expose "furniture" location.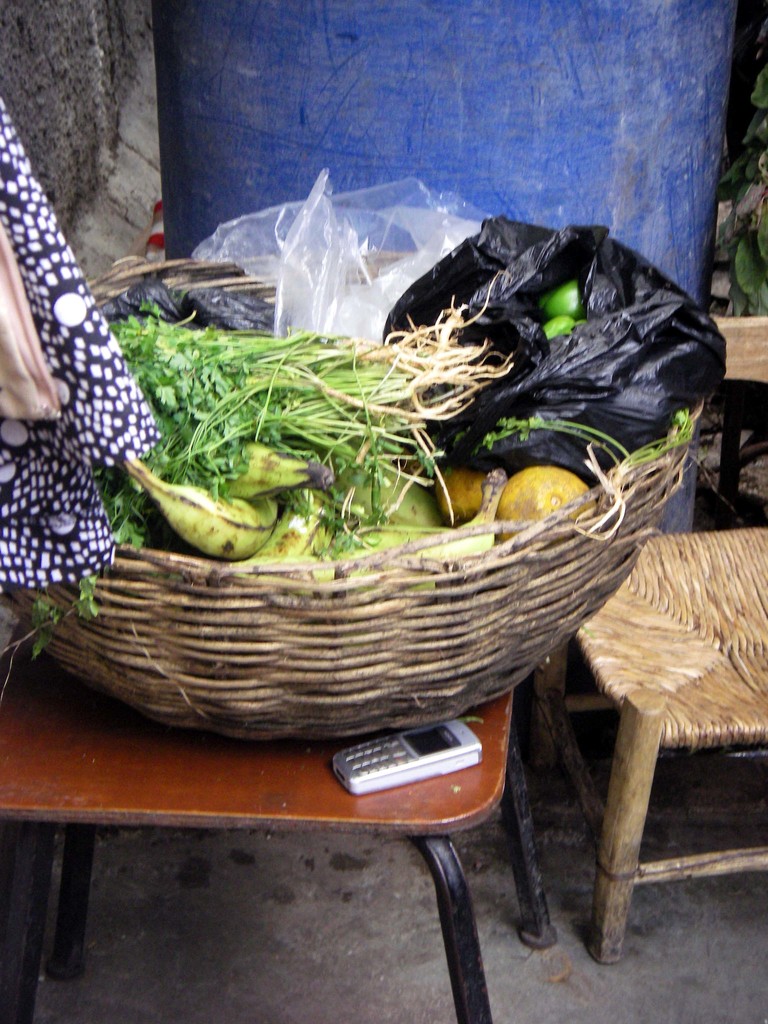
Exposed at bbox=[522, 528, 767, 968].
